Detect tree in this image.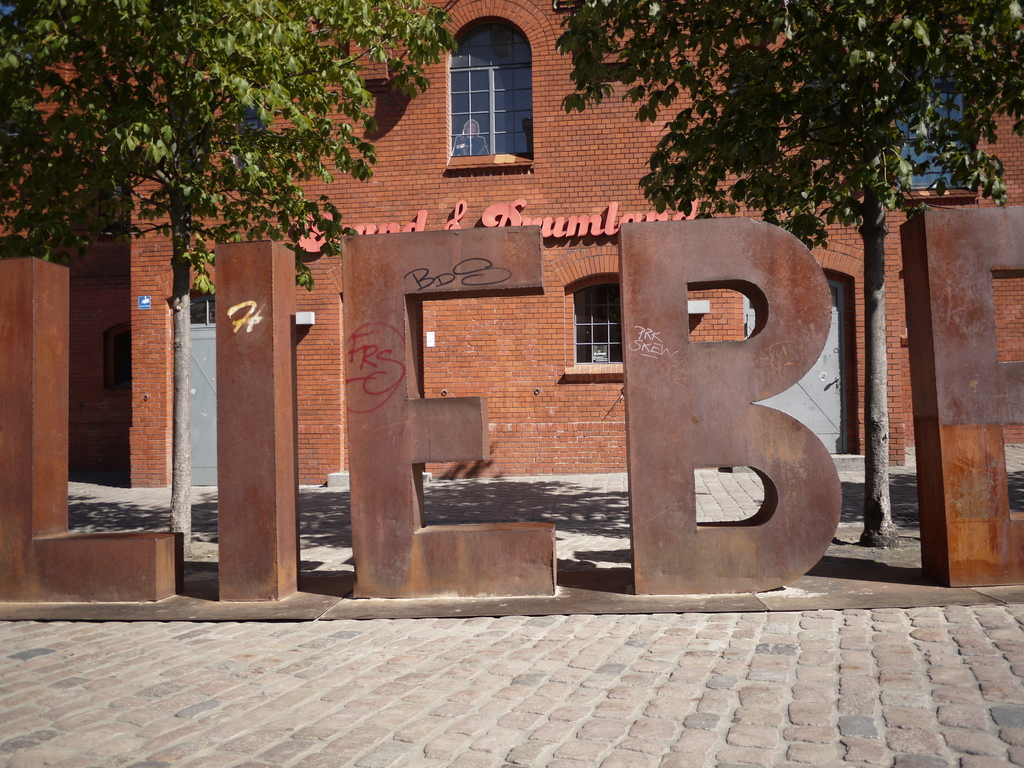
Detection: 10, 19, 422, 275.
